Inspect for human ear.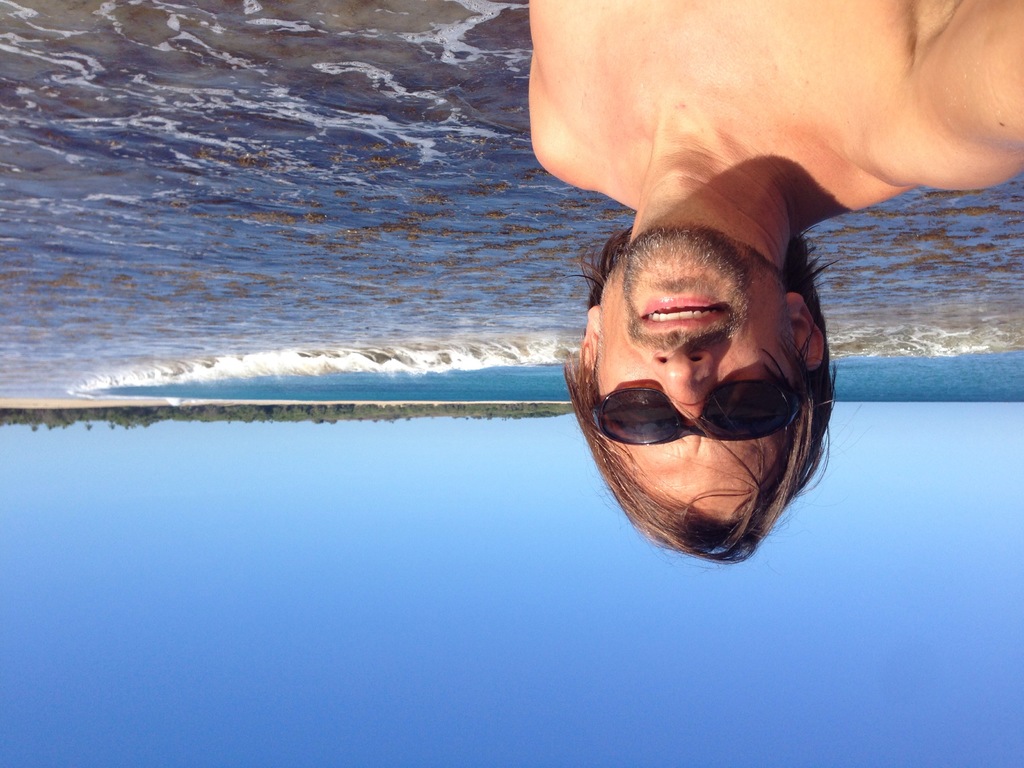
Inspection: <bbox>577, 305, 602, 379</bbox>.
